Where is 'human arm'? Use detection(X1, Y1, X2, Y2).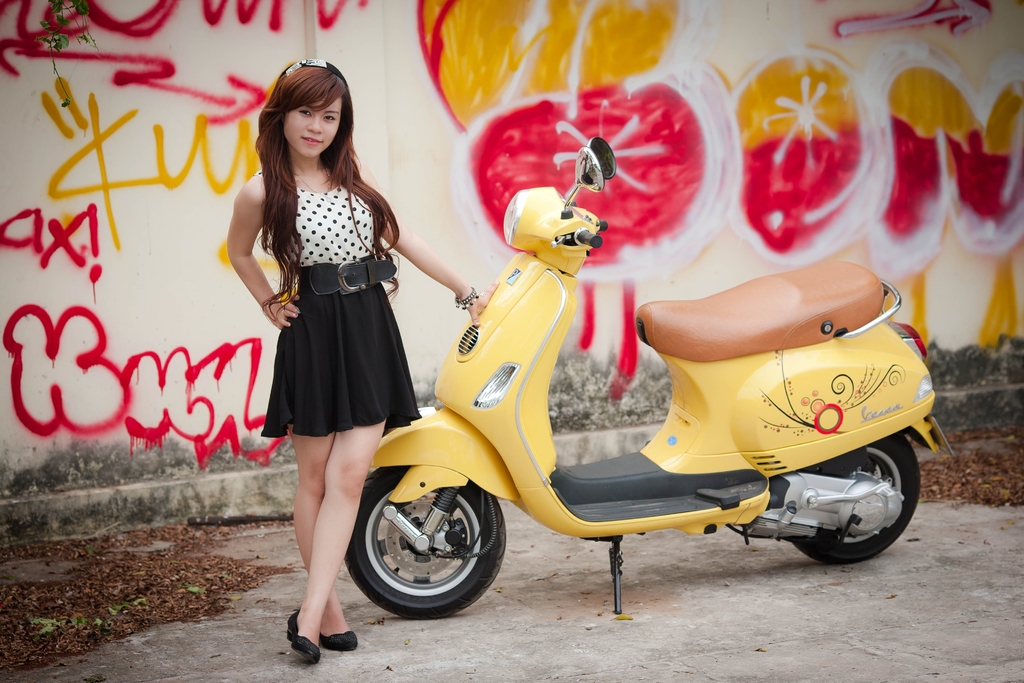
detection(214, 179, 270, 335).
